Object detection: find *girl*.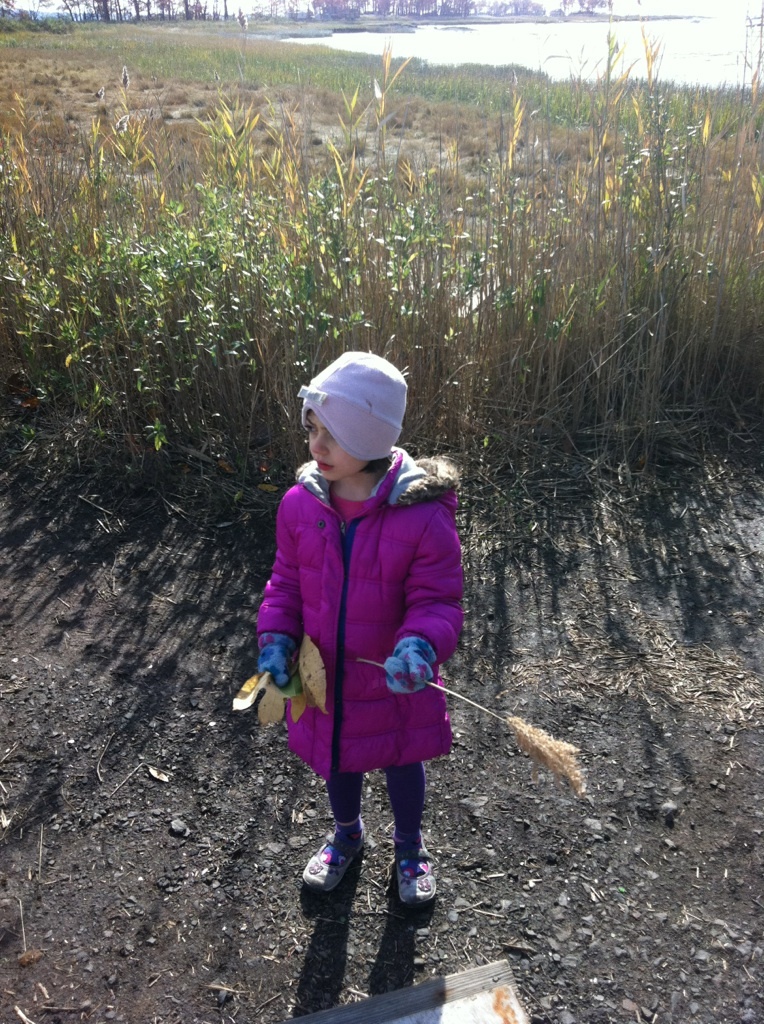
(x1=240, y1=342, x2=465, y2=913).
